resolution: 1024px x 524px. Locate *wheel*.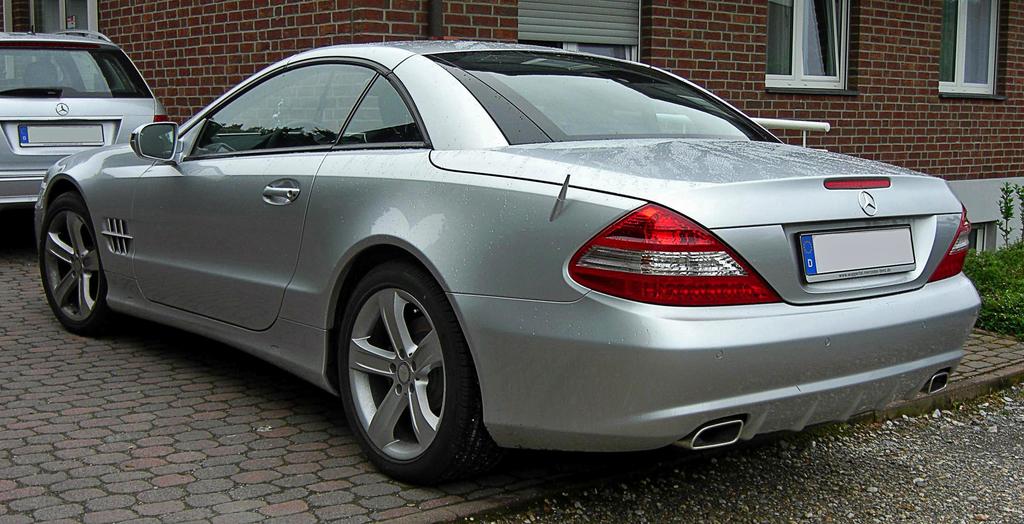
locate(330, 251, 470, 464).
